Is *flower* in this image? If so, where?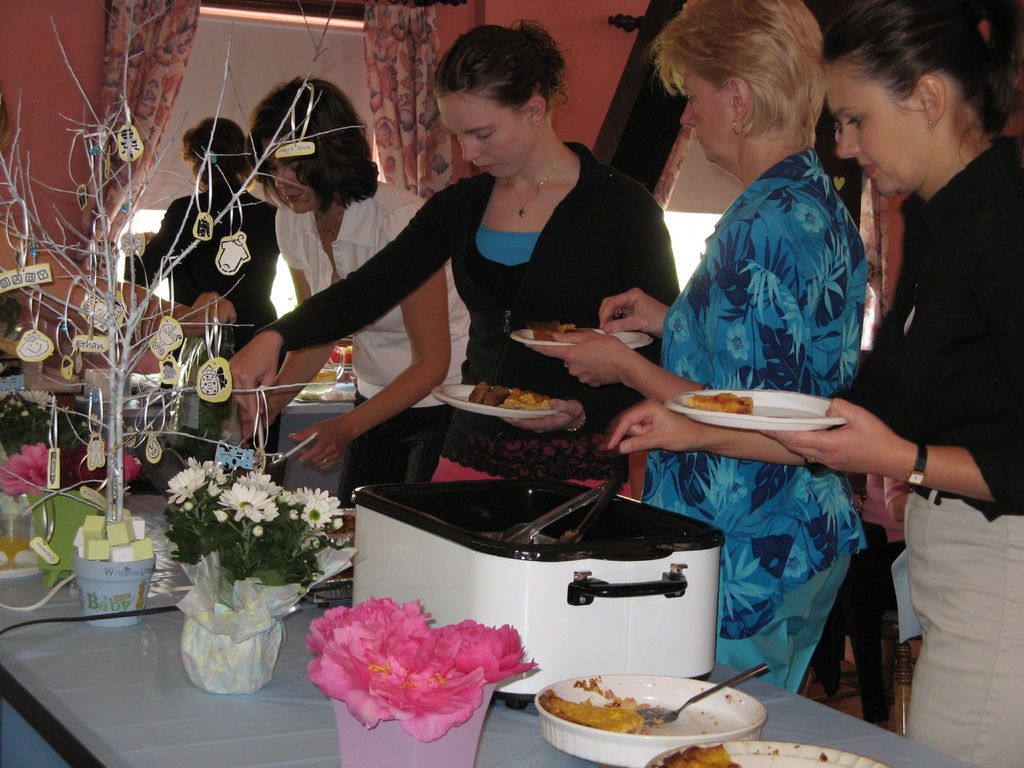
Yes, at {"left": 216, "top": 472, "right": 279, "bottom": 522}.
